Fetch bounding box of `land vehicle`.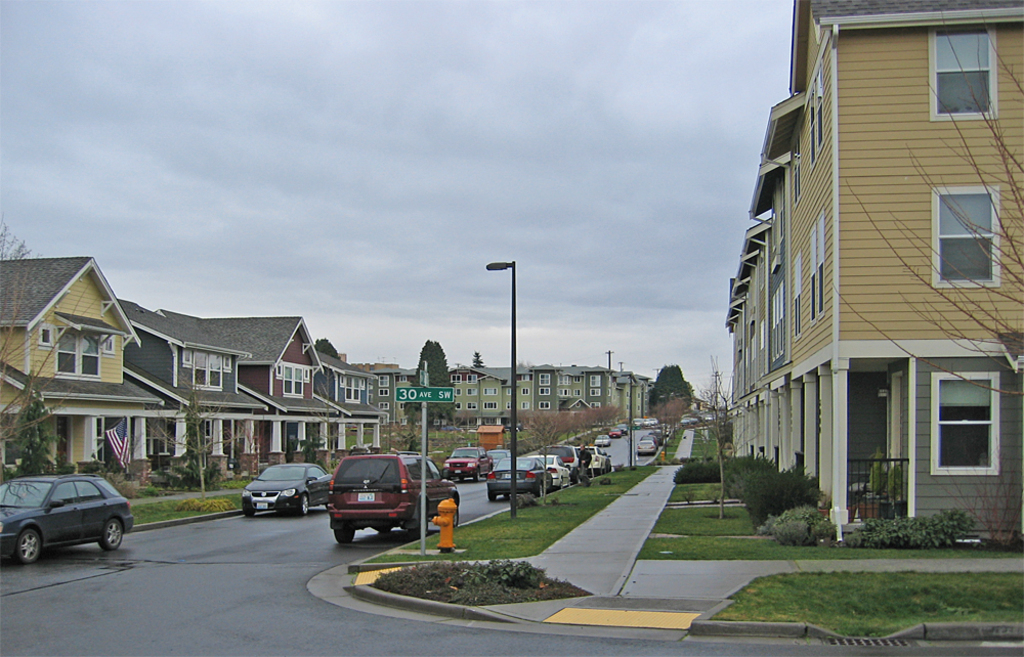
Bbox: x1=485, y1=446, x2=510, y2=469.
